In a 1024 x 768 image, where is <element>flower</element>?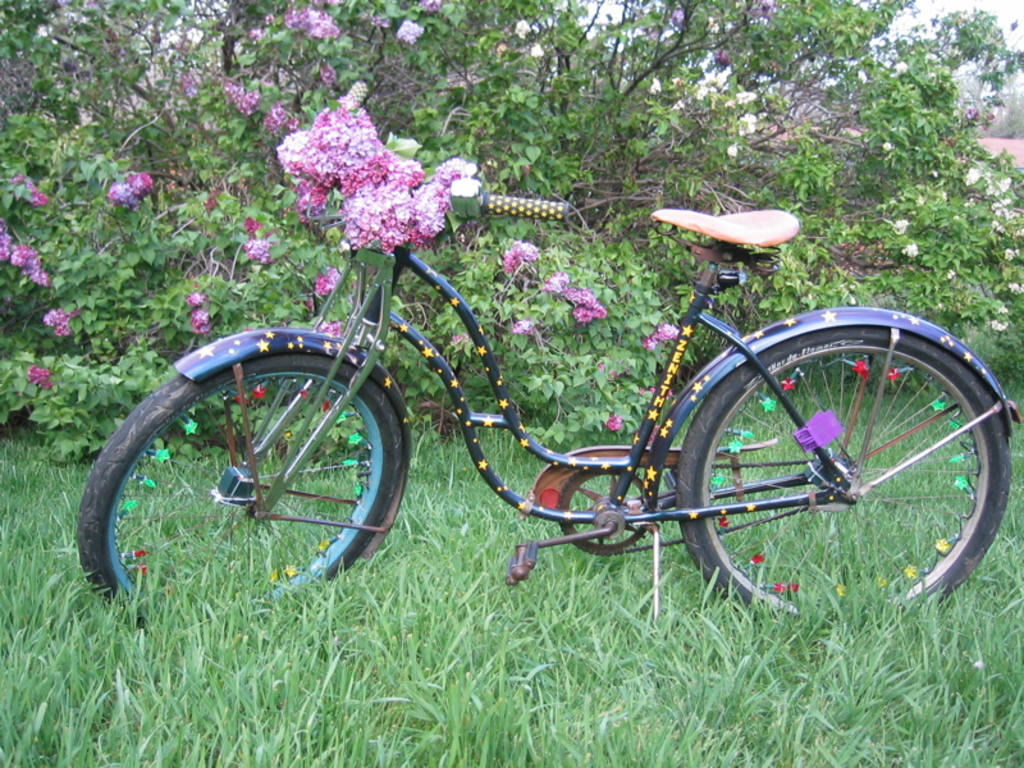
998:178:1007:198.
